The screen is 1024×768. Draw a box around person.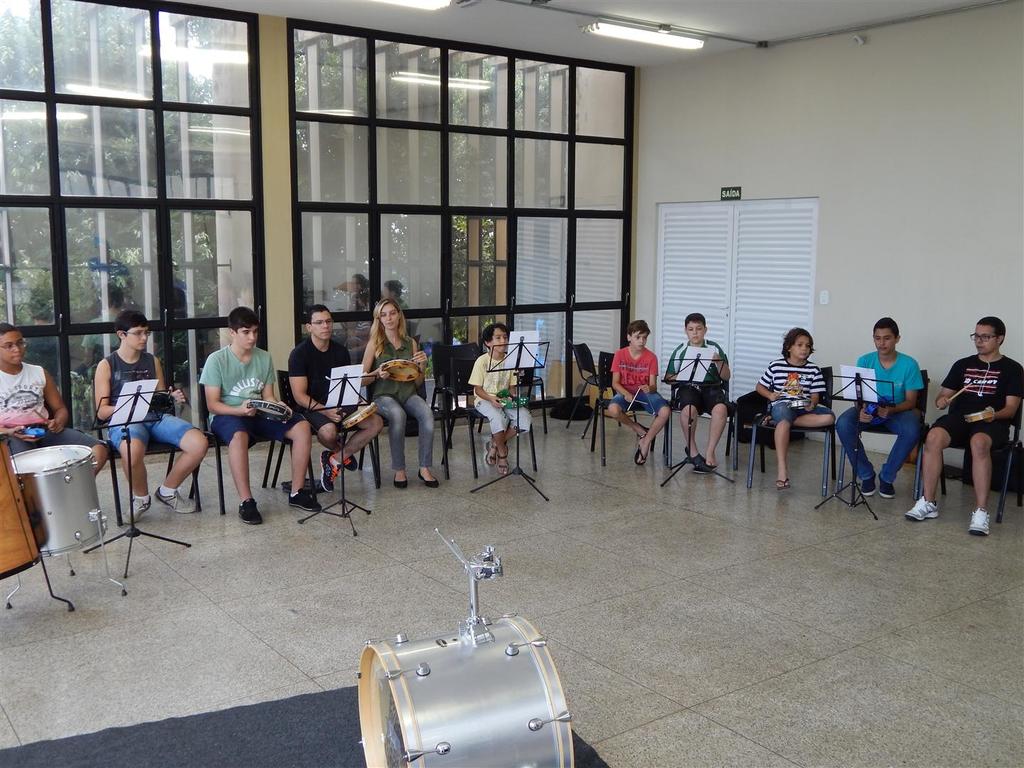
bbox(850, 314, 938, 521).
